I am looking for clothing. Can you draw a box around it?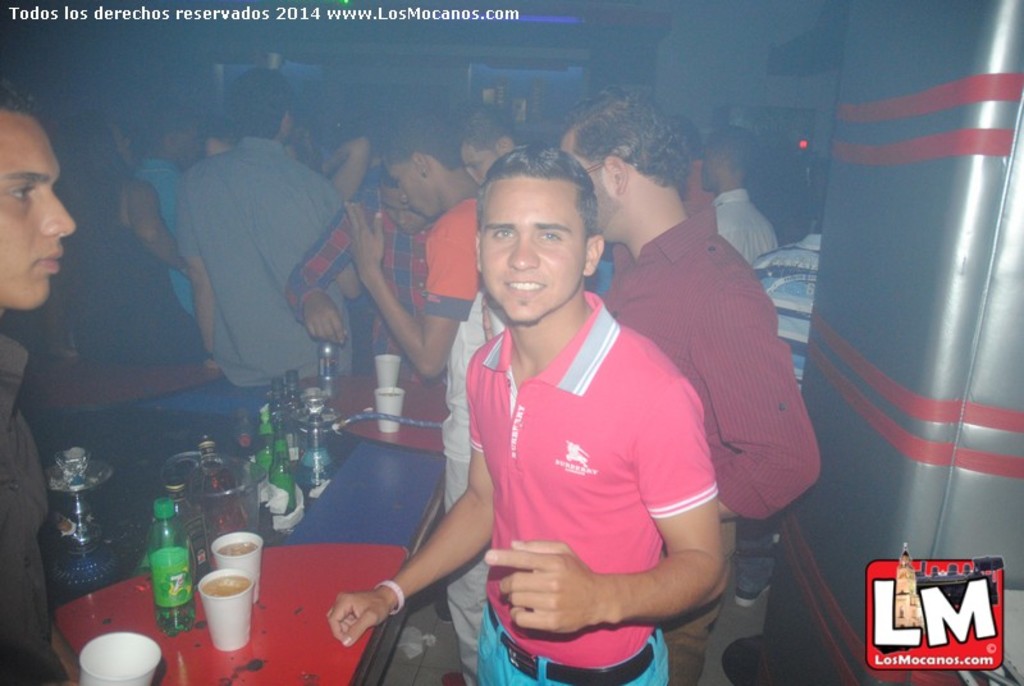
Sure, the bounding box is Rect(457, 280, 718, 685).
